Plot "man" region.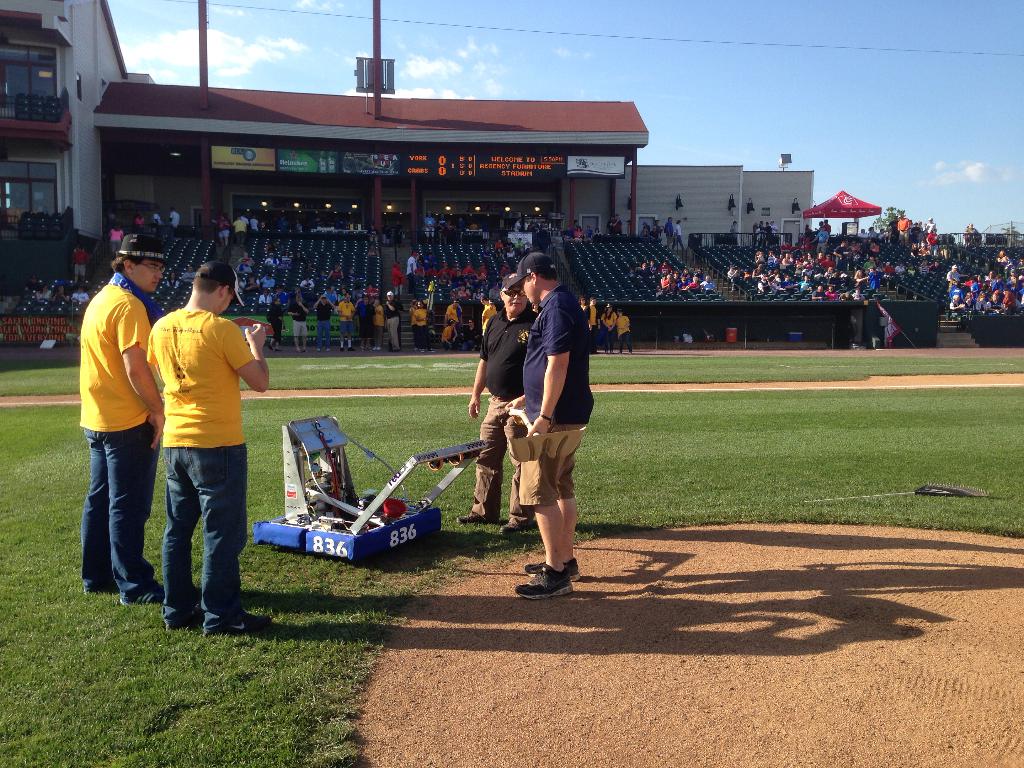
Plotted at <bbox>944, 265, 967, 291</bbox>.
